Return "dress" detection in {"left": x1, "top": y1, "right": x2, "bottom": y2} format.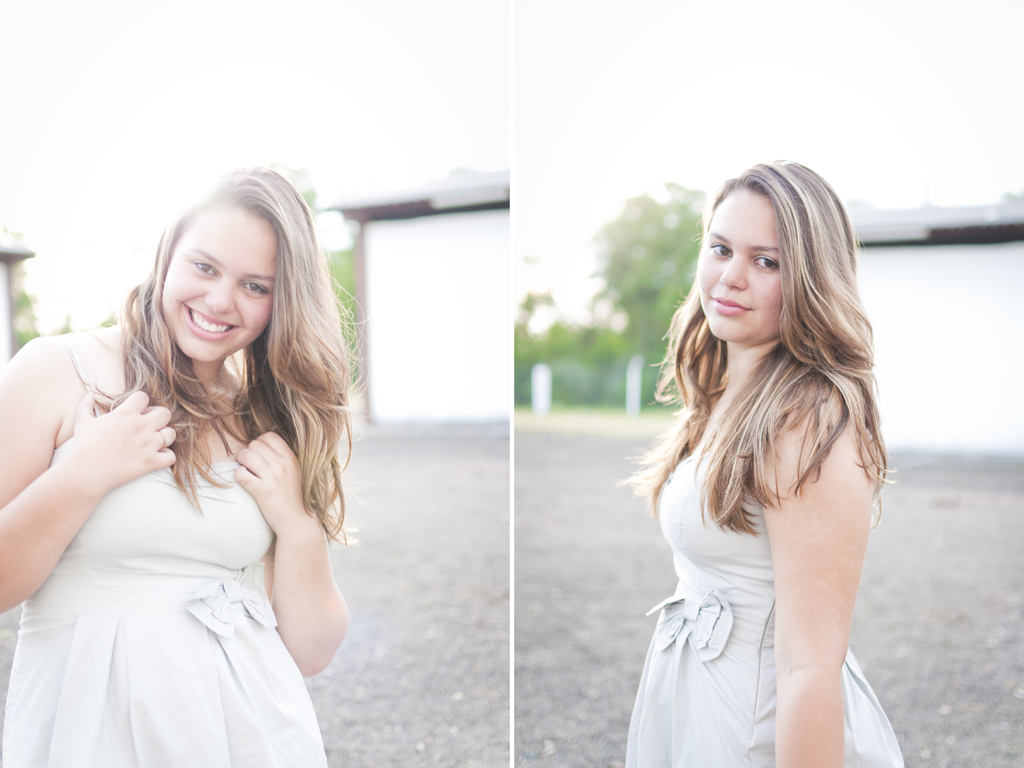
{"left": 0, "top": 338, "right": 329, "bottom": 767}.
